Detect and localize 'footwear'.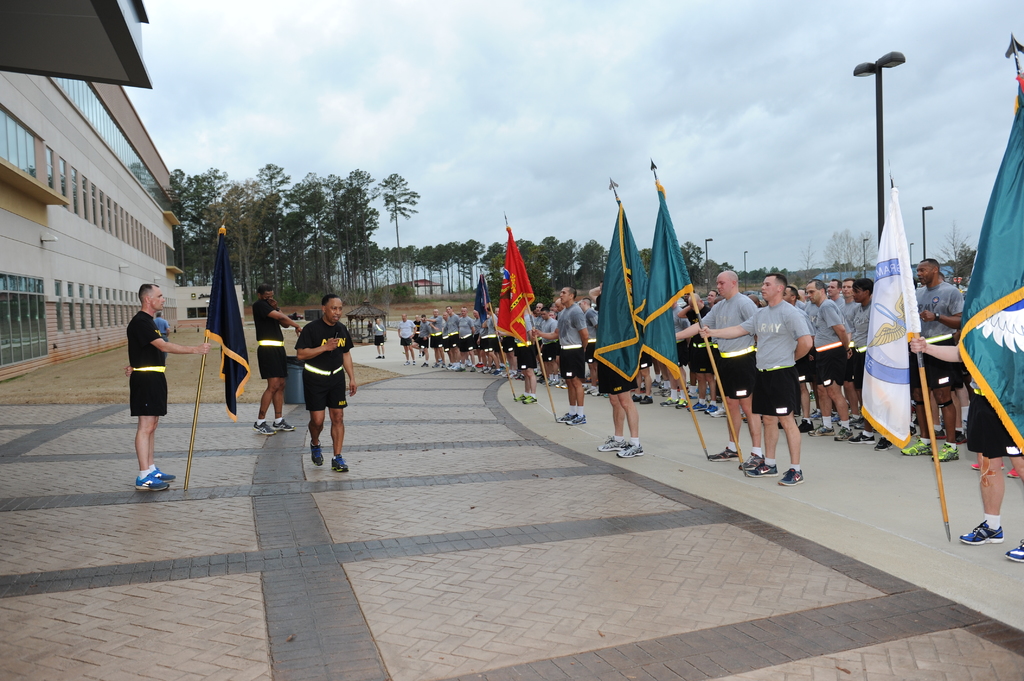
Localized at detection(598, 435, 621, 451).
